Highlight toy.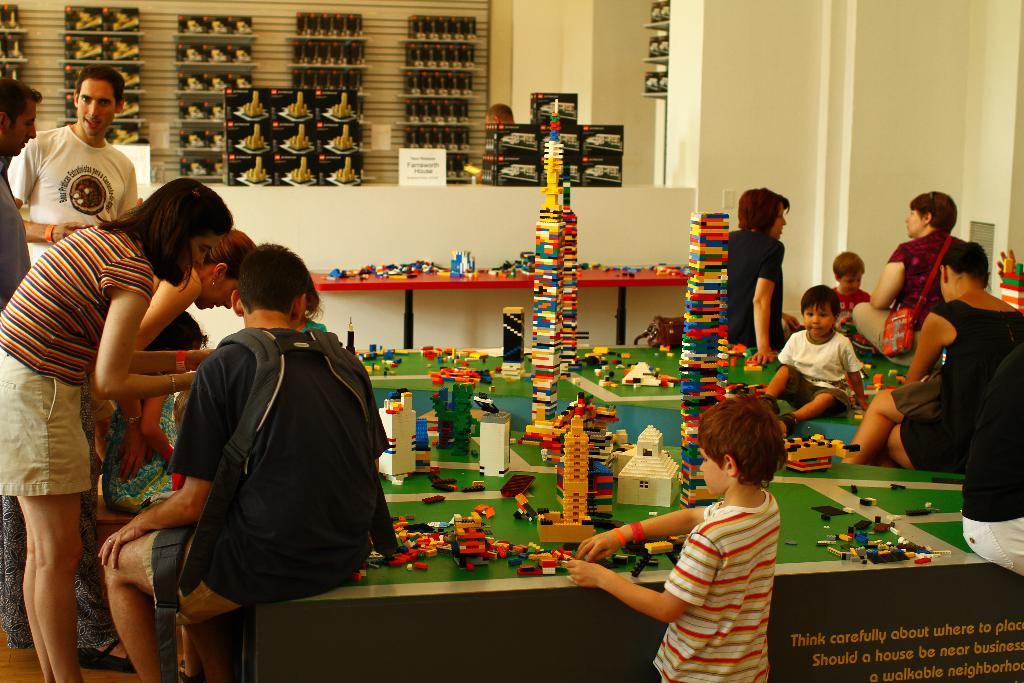
Highlighted region: Rect(625, 428, 692, 519).
